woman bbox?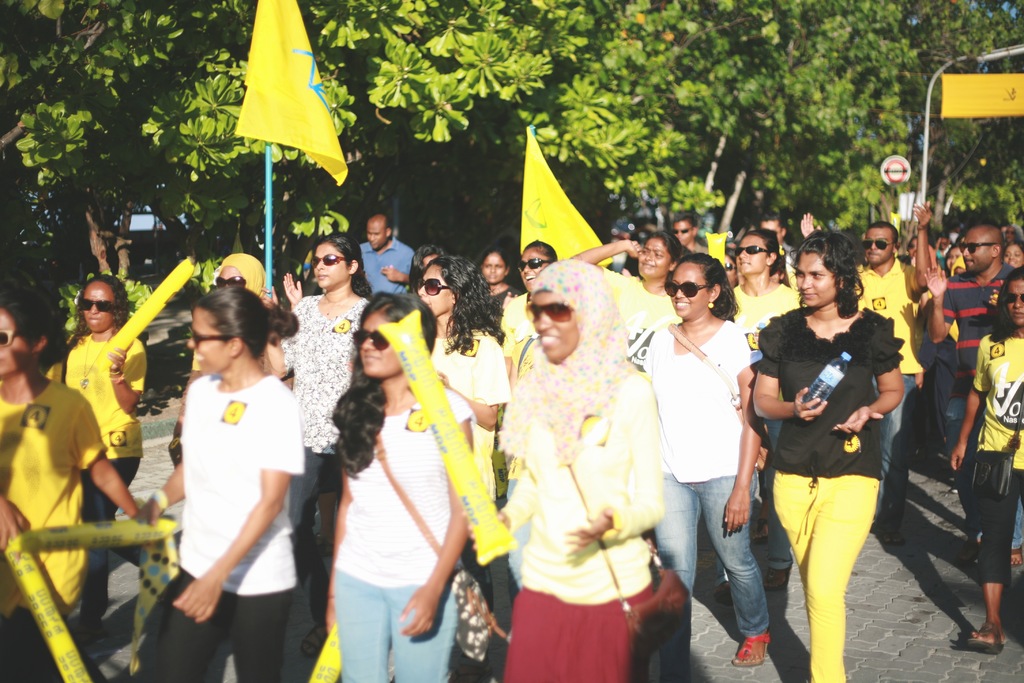
pyautogui.locateOnScreen(753, 224, 916, 668)
